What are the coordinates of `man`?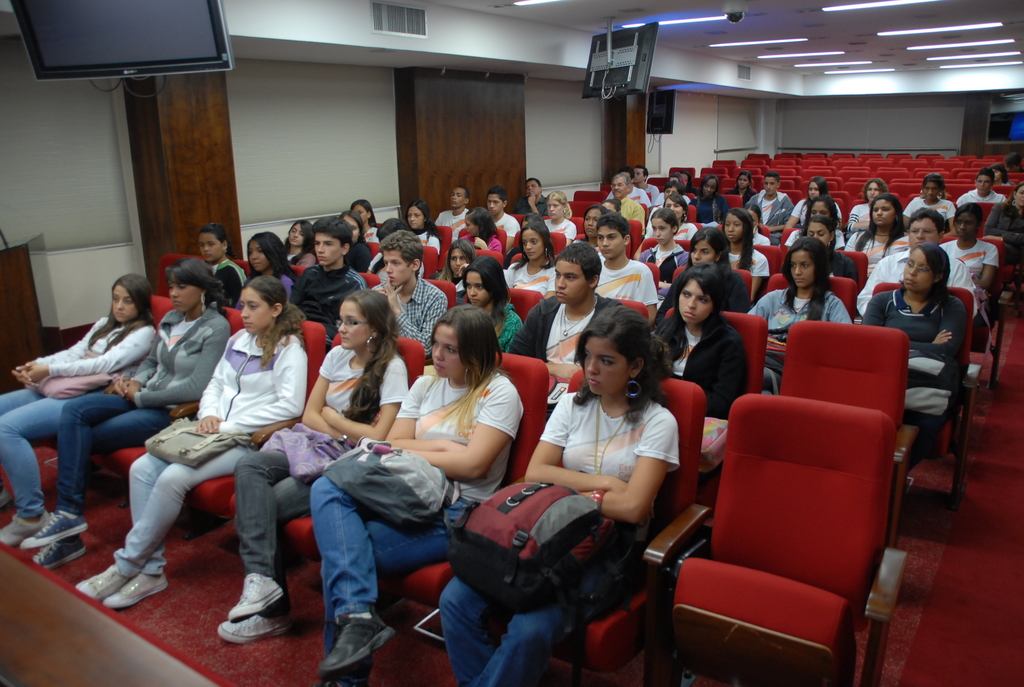
Rect(288, 216, 367, 345).
